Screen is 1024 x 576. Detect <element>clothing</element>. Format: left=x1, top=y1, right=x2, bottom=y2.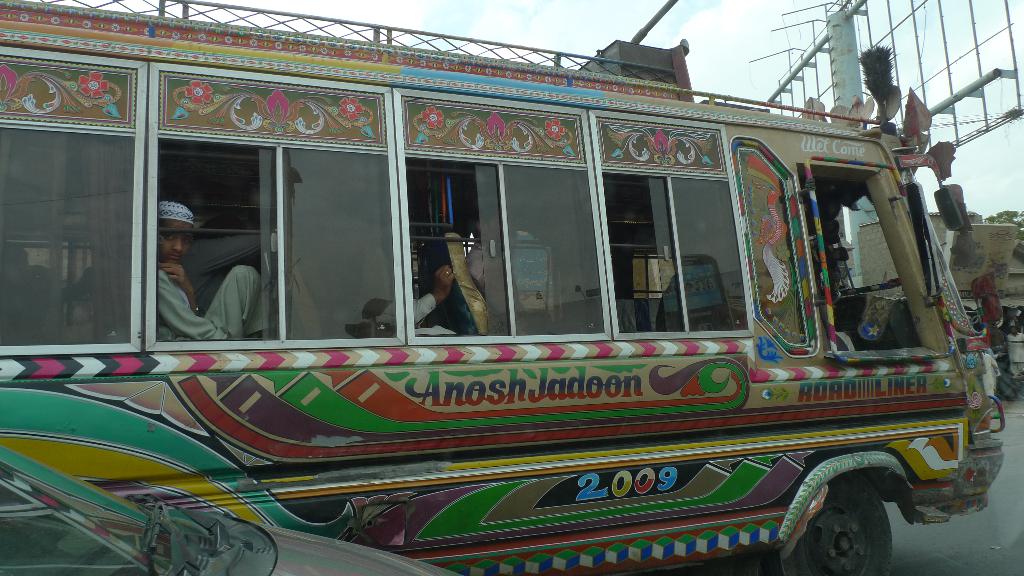
left=150, top=255, right=265, bottom=342.
